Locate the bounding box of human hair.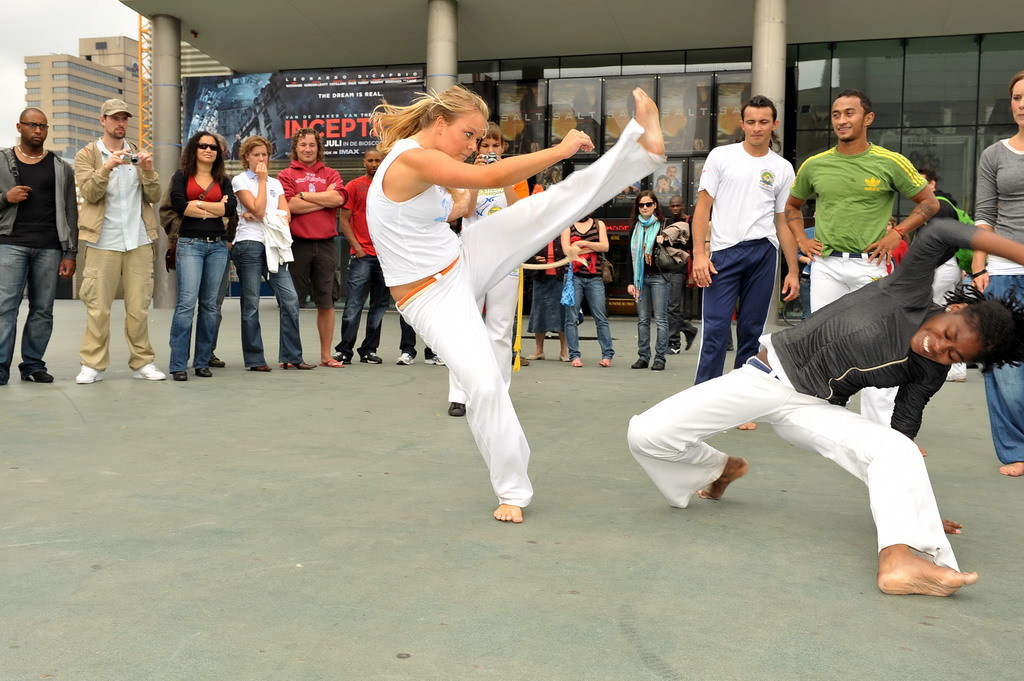
Bounding box: (738,92,778,130).
